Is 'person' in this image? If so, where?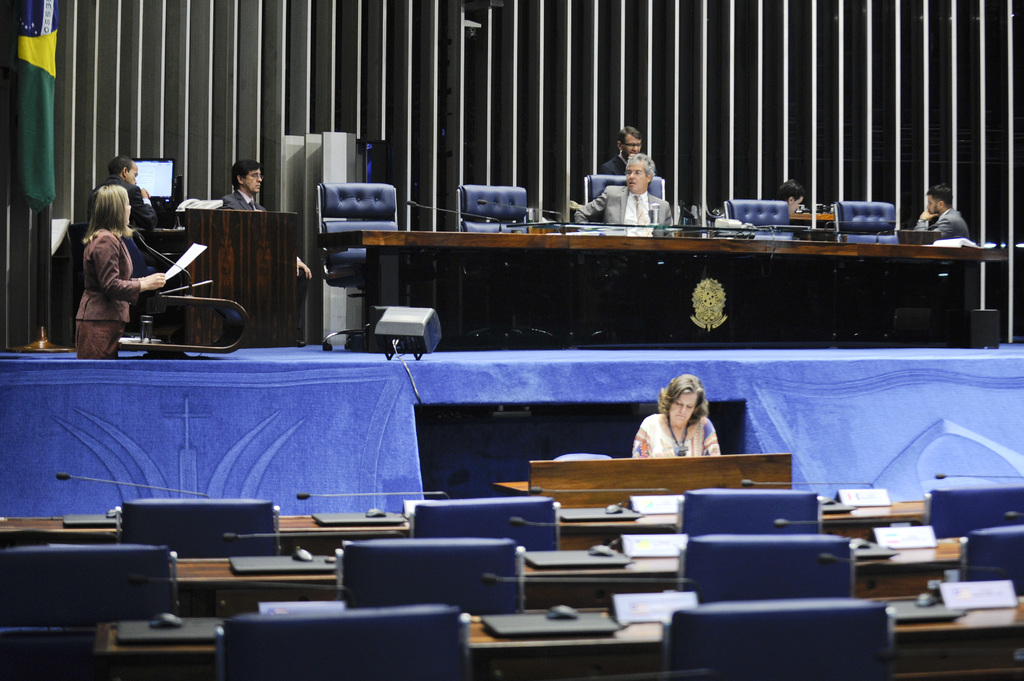
Yes, at 915,189,973,246.
